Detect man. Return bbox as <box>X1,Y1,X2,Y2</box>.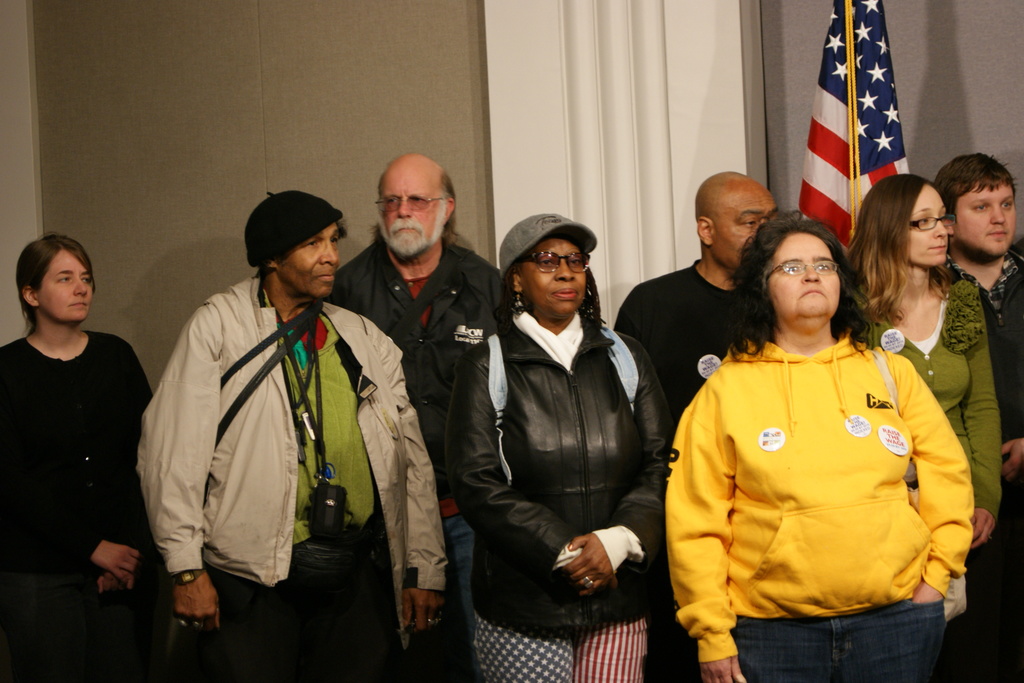
<box>610,168,785,419</box>.
